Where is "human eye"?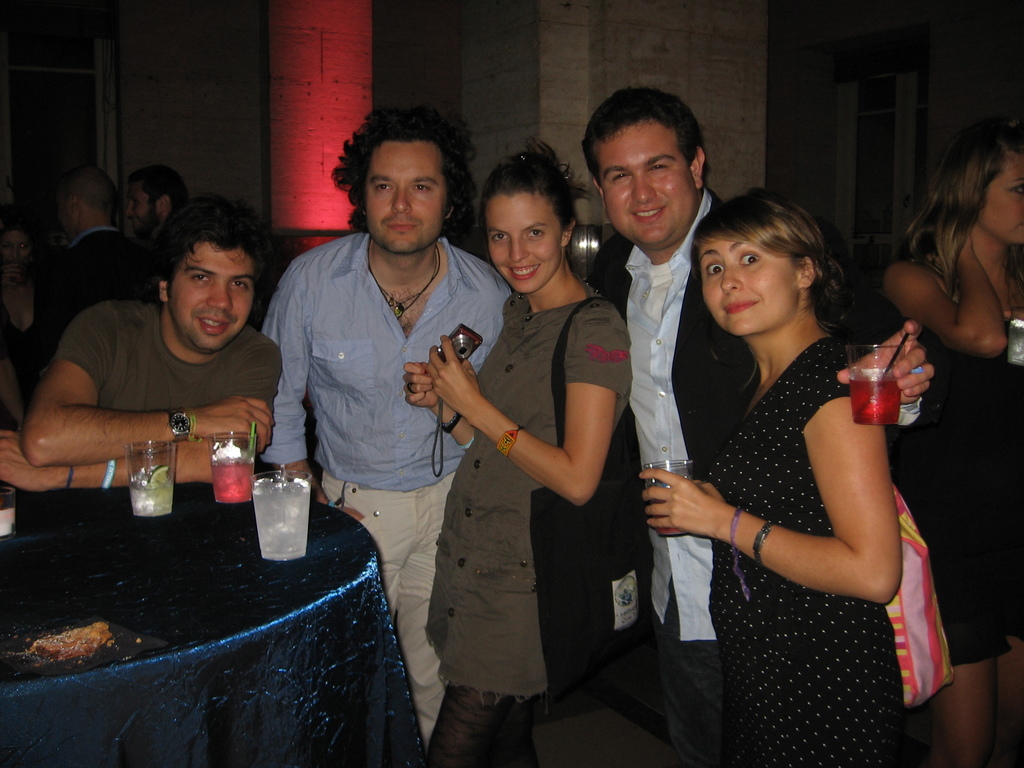
box(412, 181, 428, 193).
